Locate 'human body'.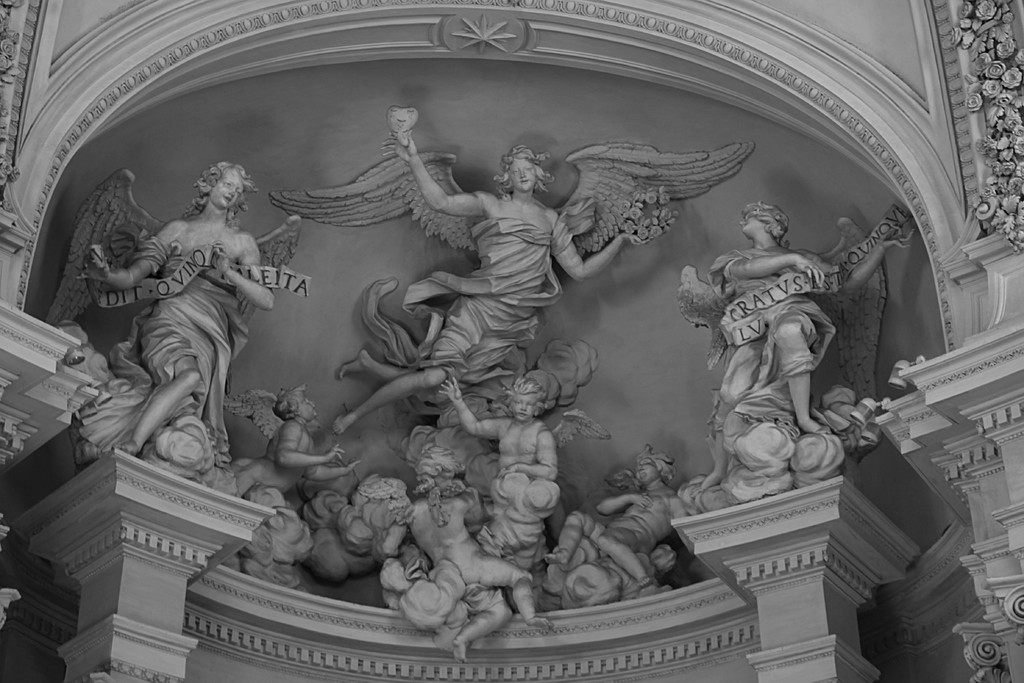
Bounding box: <region>318, 124, 634, 450</region>.
